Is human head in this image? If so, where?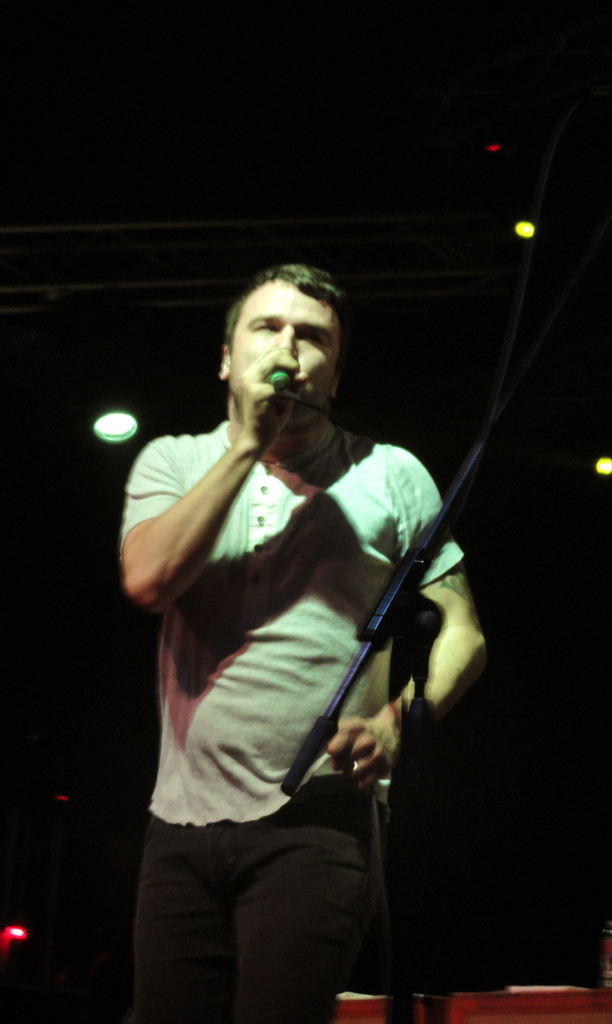
Yes, at bbox=[214, 256, 357, 409].
